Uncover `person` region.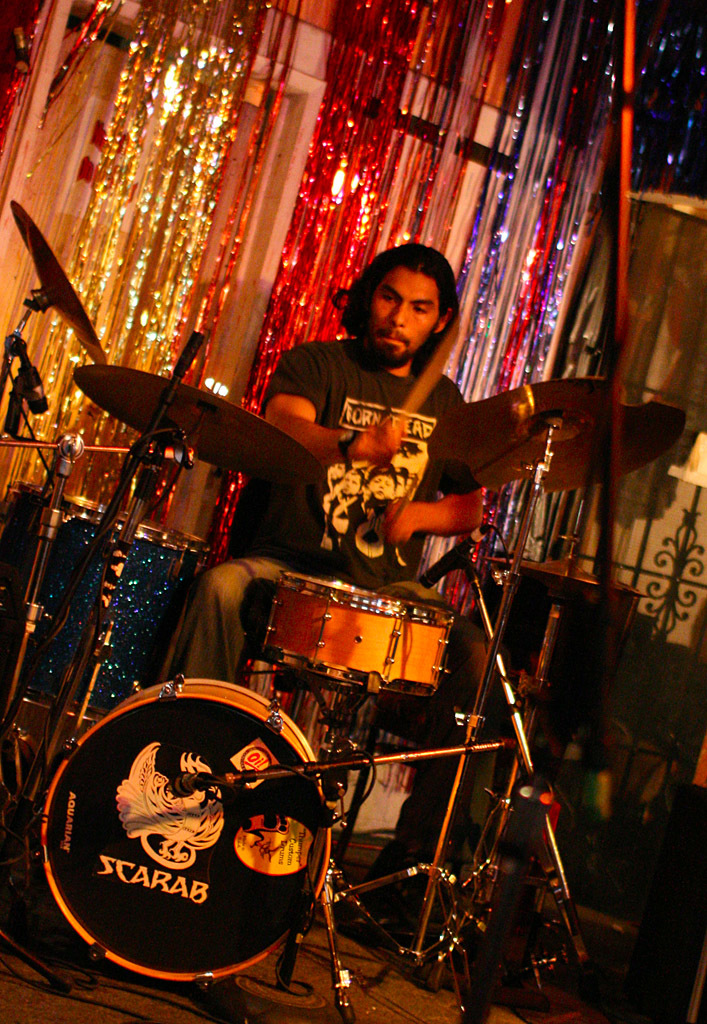
Uncovered: bbox(142, 240, 578, 1023).
